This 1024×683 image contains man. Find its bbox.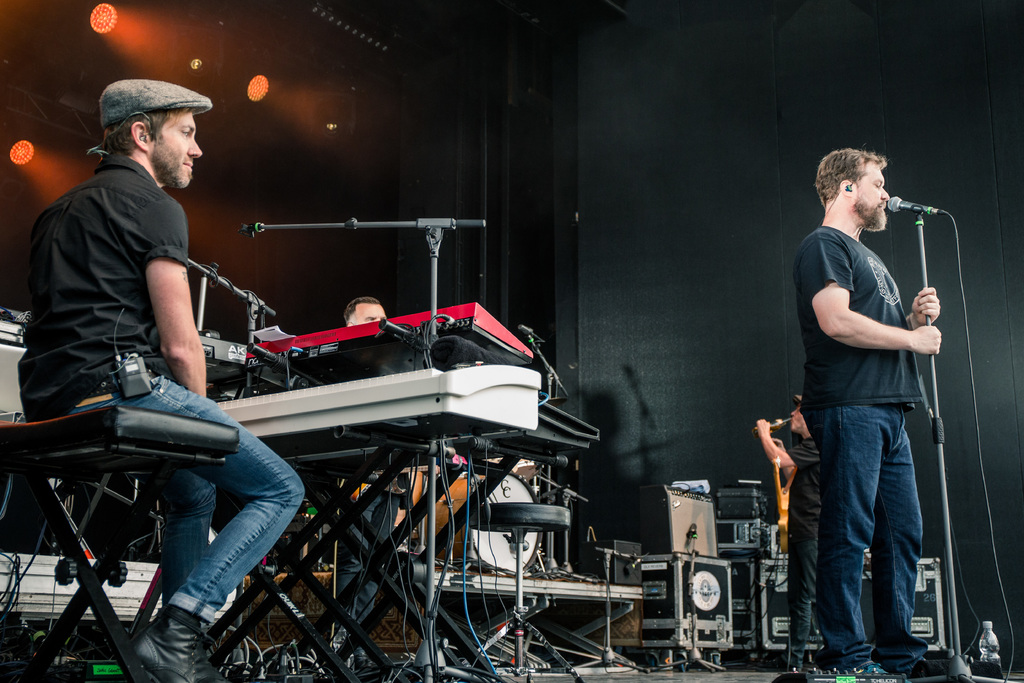
<bbox>15, 76, 305, 682</bbox>.
